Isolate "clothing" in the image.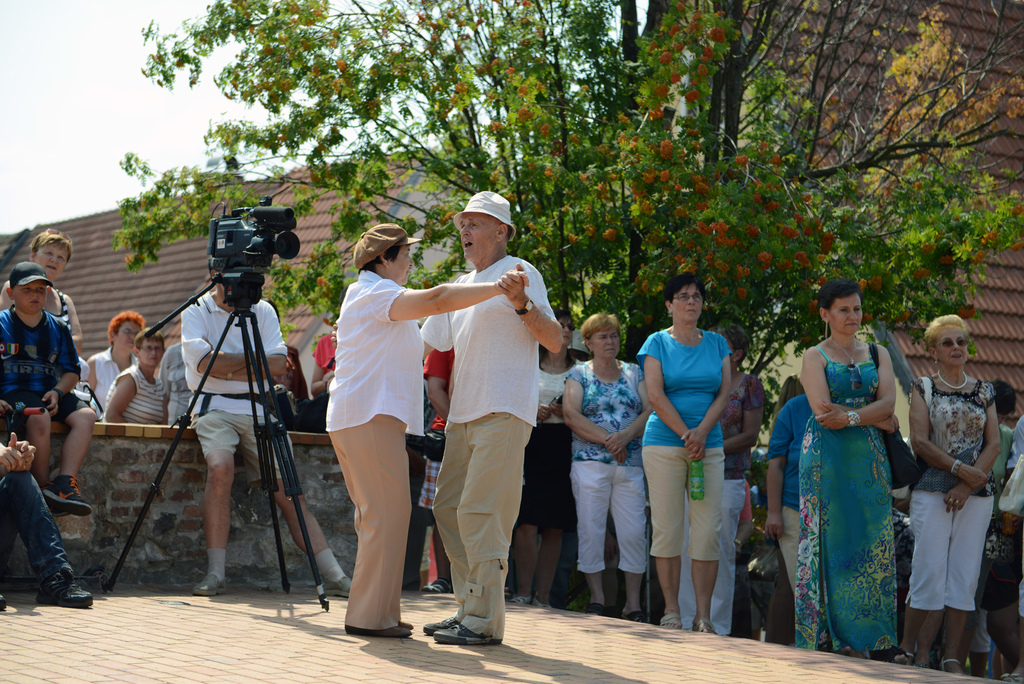
Isolated region: [x1=570, y1=357, x2=660, y2=571].
